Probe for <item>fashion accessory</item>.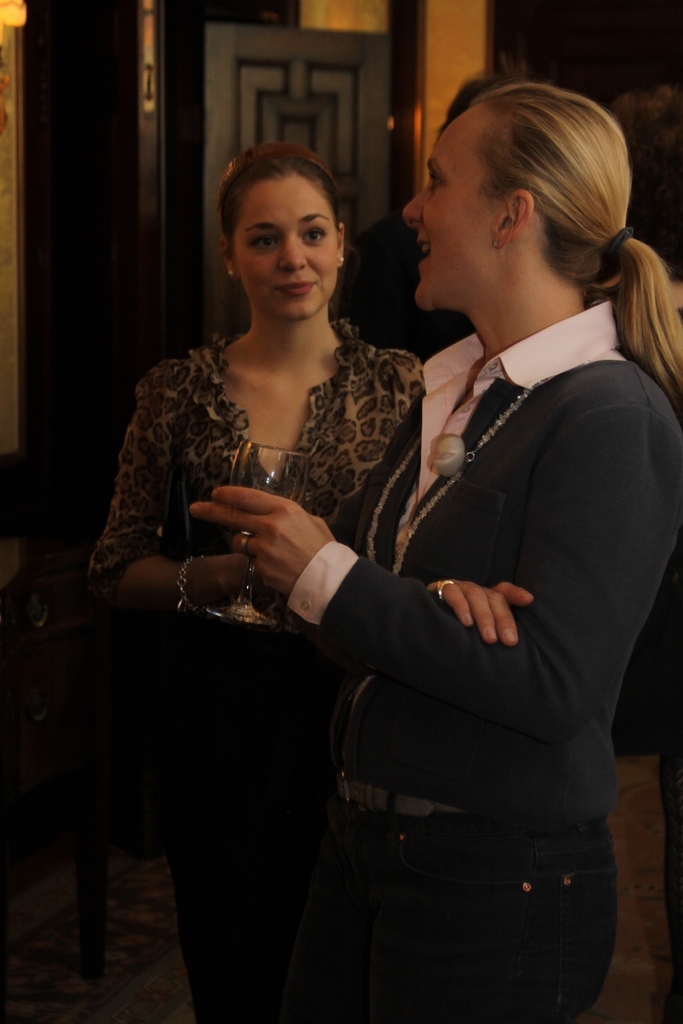
Probe result: 172,550,204,622.
